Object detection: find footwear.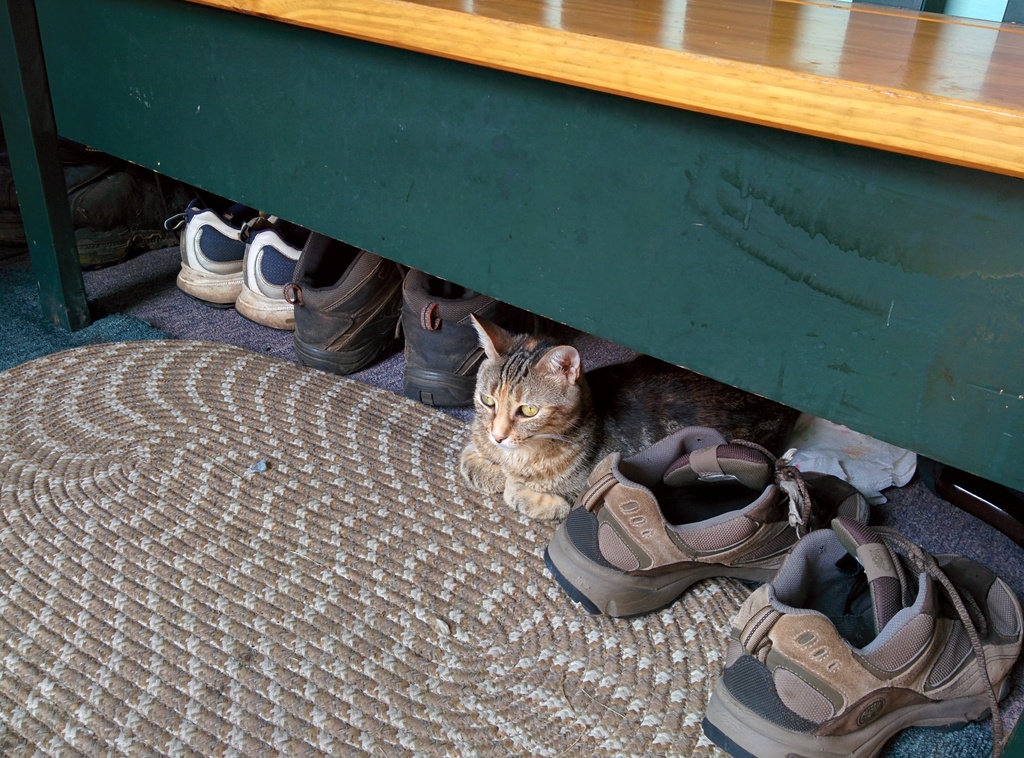
[79,141,188,270].
